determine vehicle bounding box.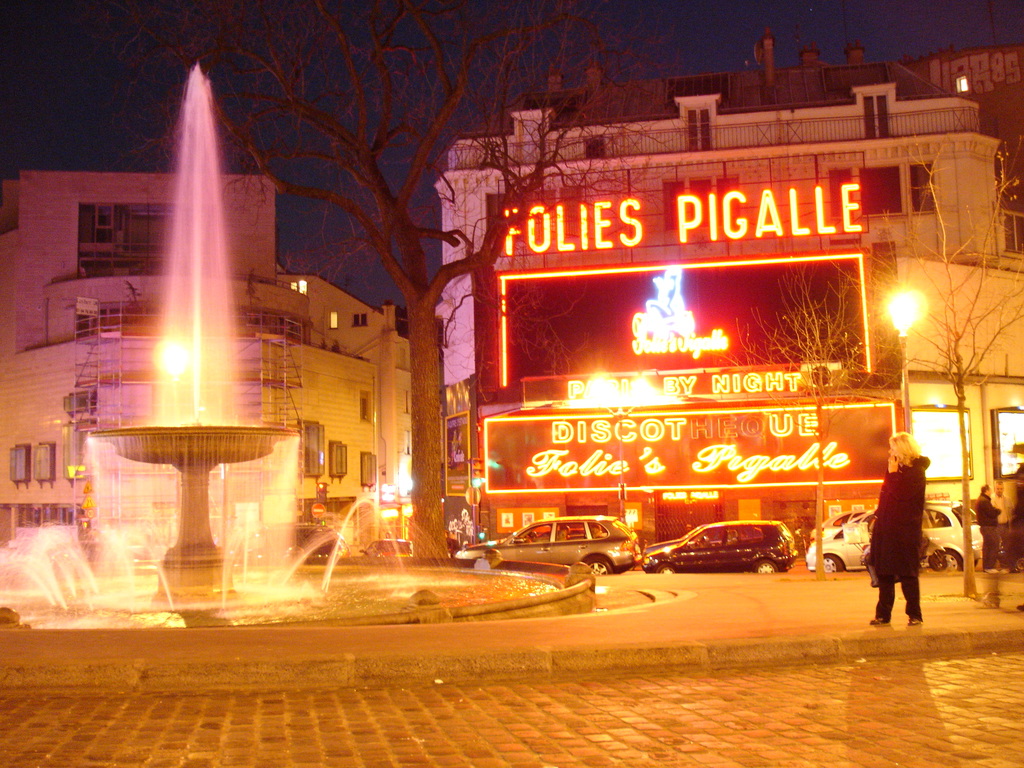
Determined: locate(357, 532, 410, 555).
